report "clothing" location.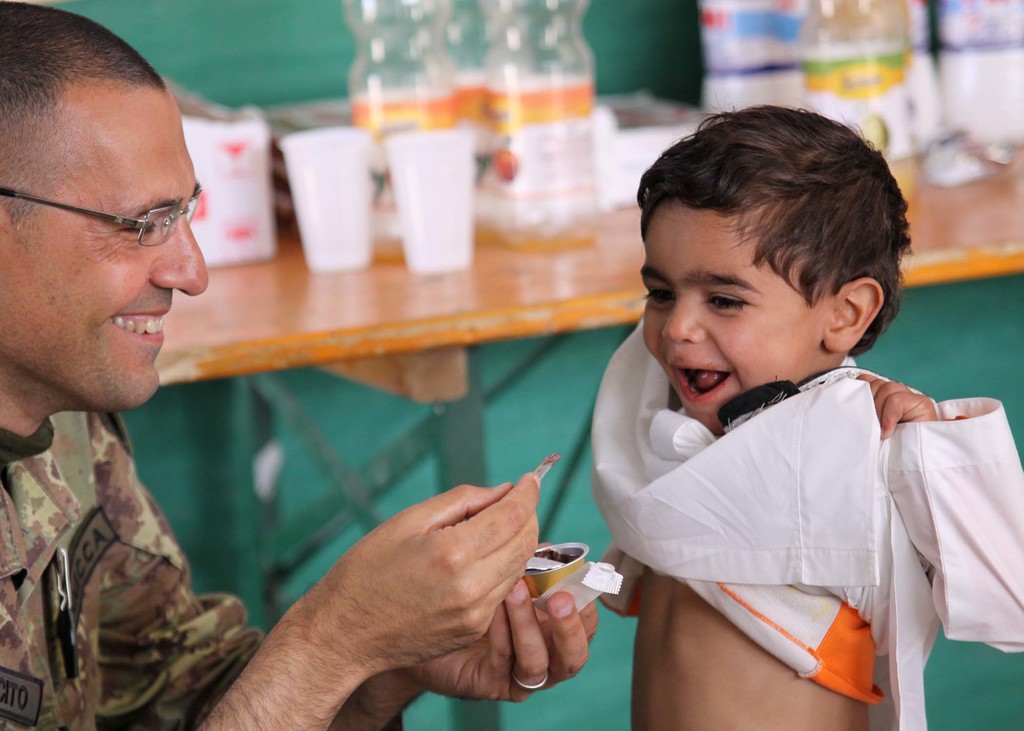
Report: box(0, 402, 269, 730).
